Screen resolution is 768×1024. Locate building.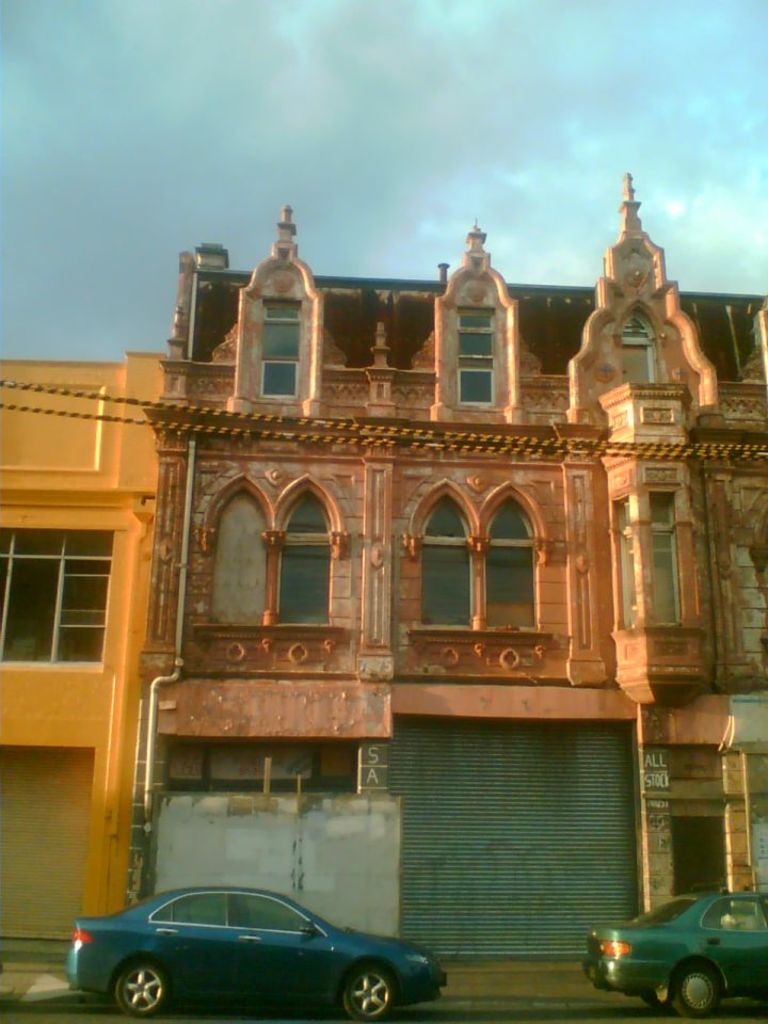
region(0, 359, 160, 958).
